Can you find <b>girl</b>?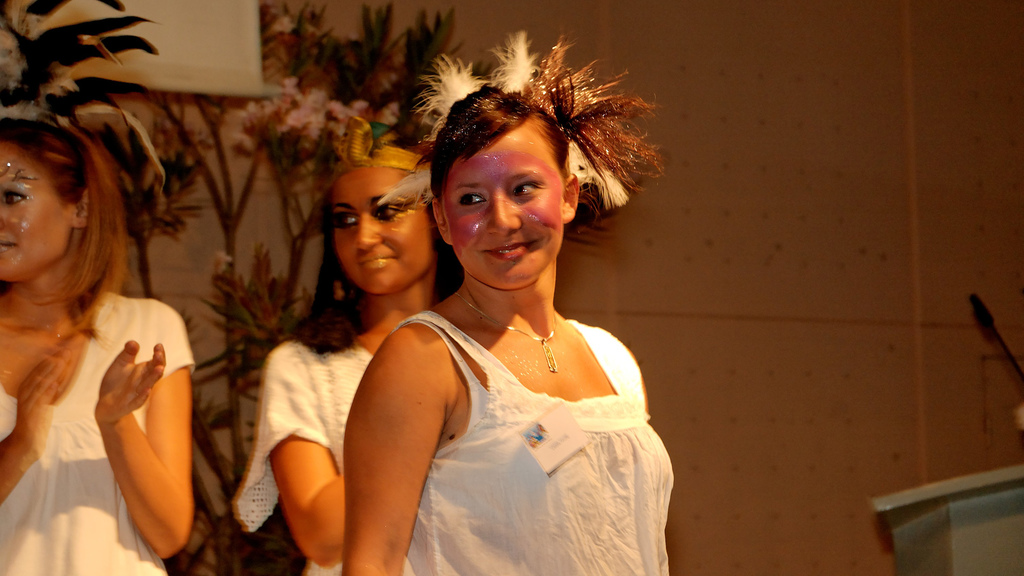
Yes, bounding box: detection(341, 25, 679, 575).
